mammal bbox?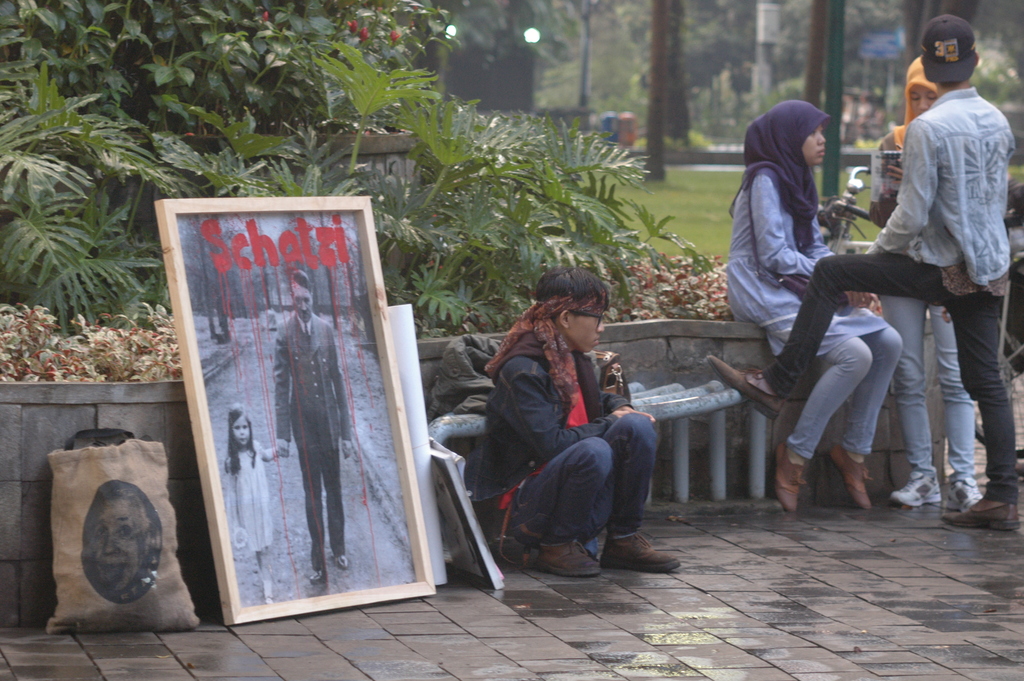
725, 97, 902, 513
